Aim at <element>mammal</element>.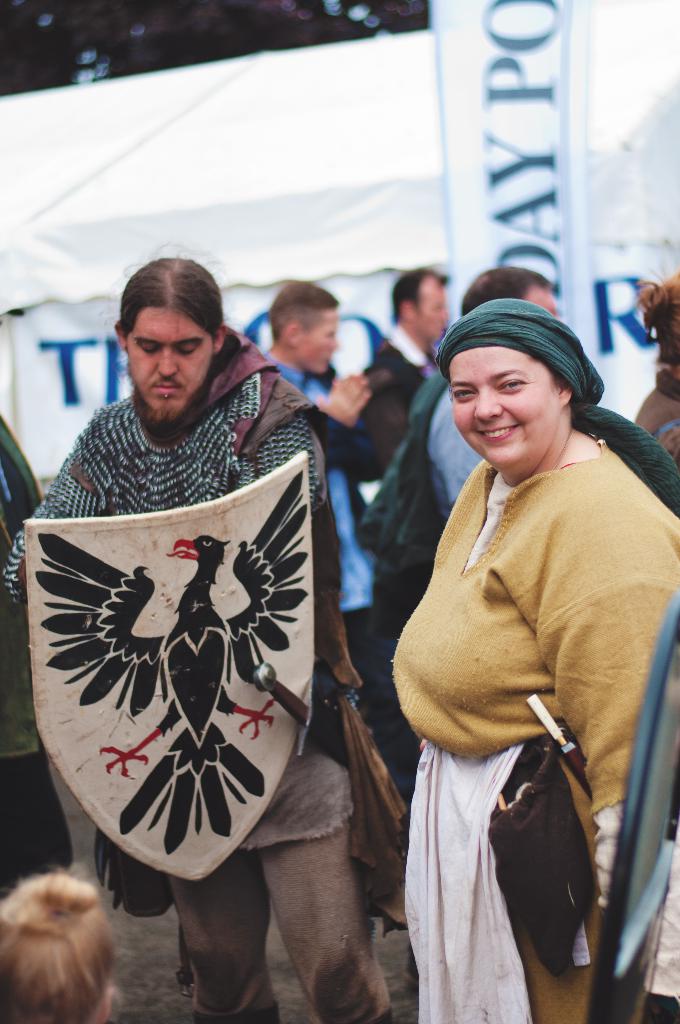
Aimed at (left=266, top=285, right=396, bottom=785).
